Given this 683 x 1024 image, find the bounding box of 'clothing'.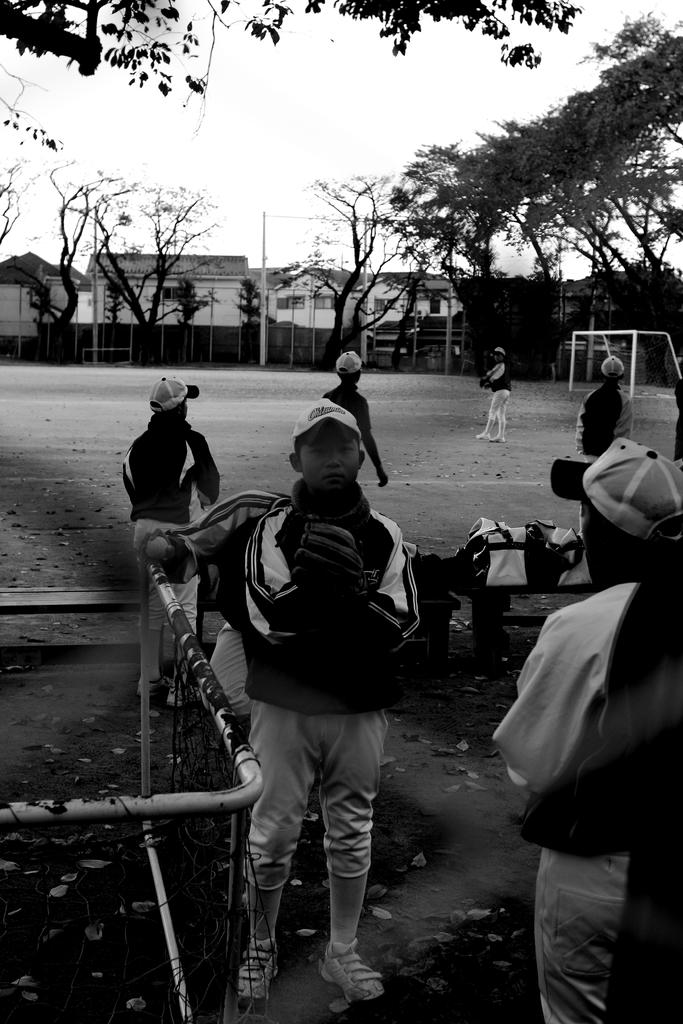
[x1=119, y1=409, x2=222, y2=638].
